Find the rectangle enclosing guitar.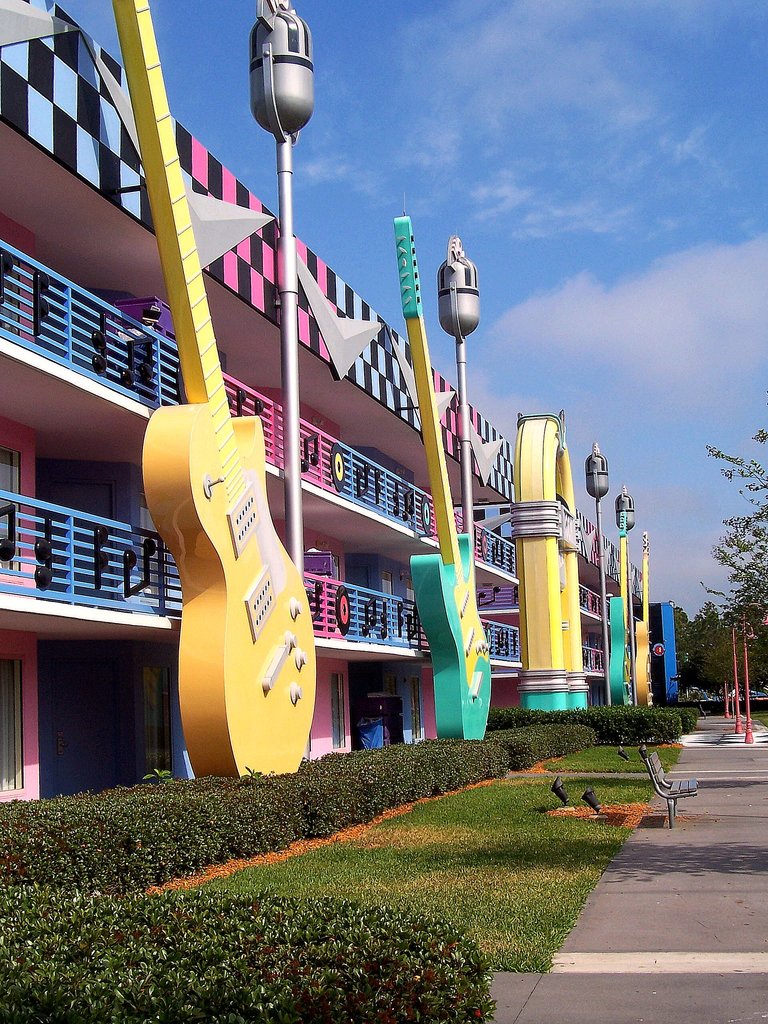
BBox(109, 0, 316, 774).
